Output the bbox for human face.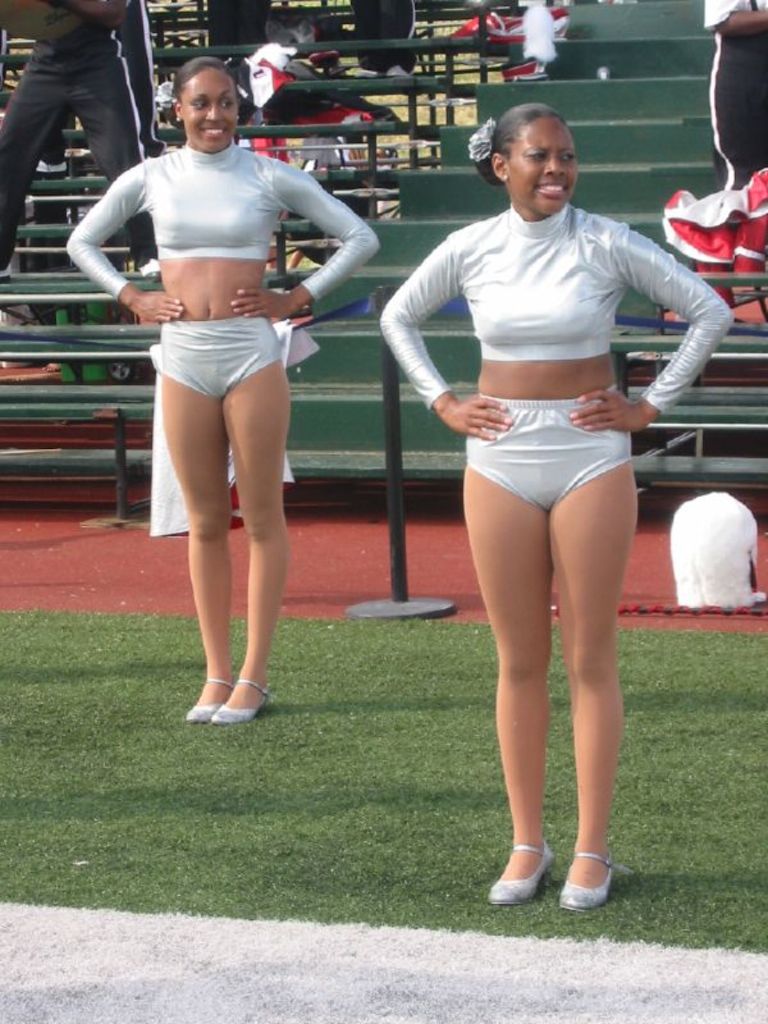
<box>516,125,576,212</box>.
